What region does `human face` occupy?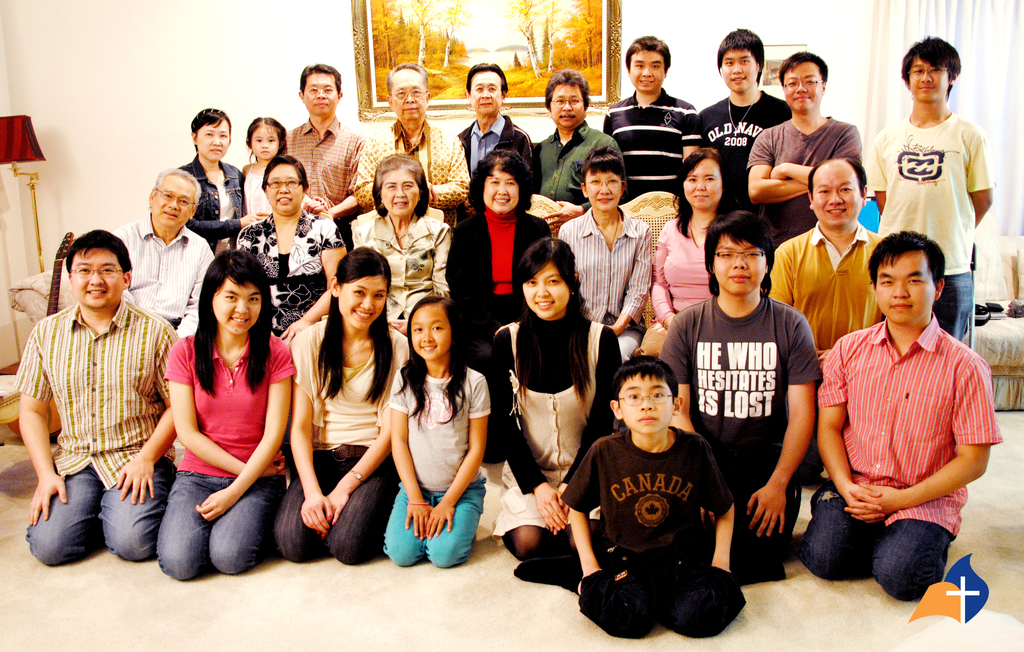
776:56:821:110.
